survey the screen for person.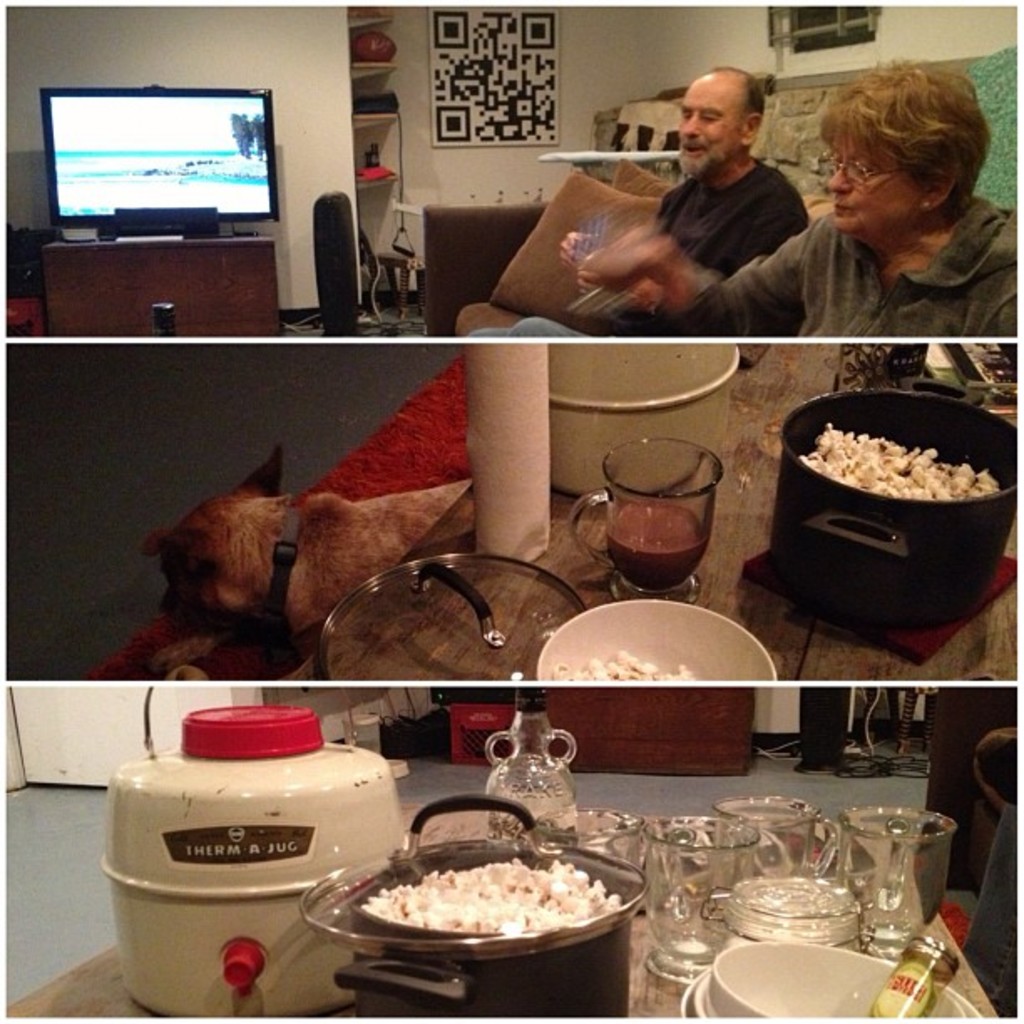
Survey found: {"left": 572, "top": 89, "right": 1022, "bottom": 341}.
